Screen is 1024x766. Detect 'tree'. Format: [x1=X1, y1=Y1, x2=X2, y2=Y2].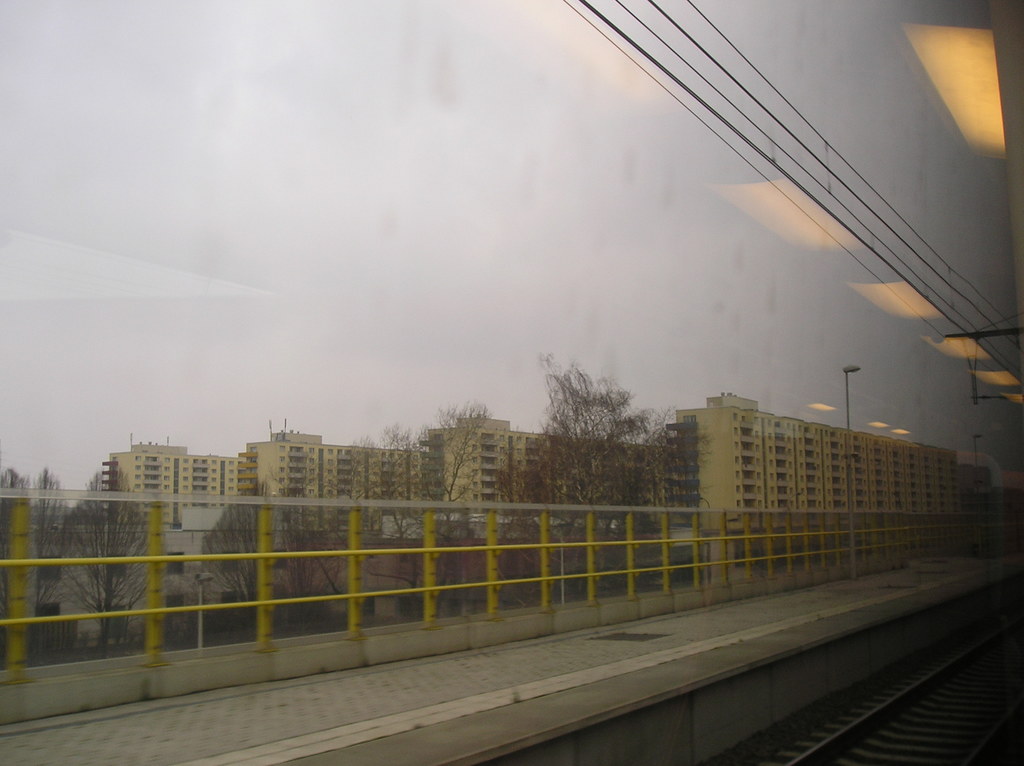
[x1=30, y1=468, x2=68, y2=664].
